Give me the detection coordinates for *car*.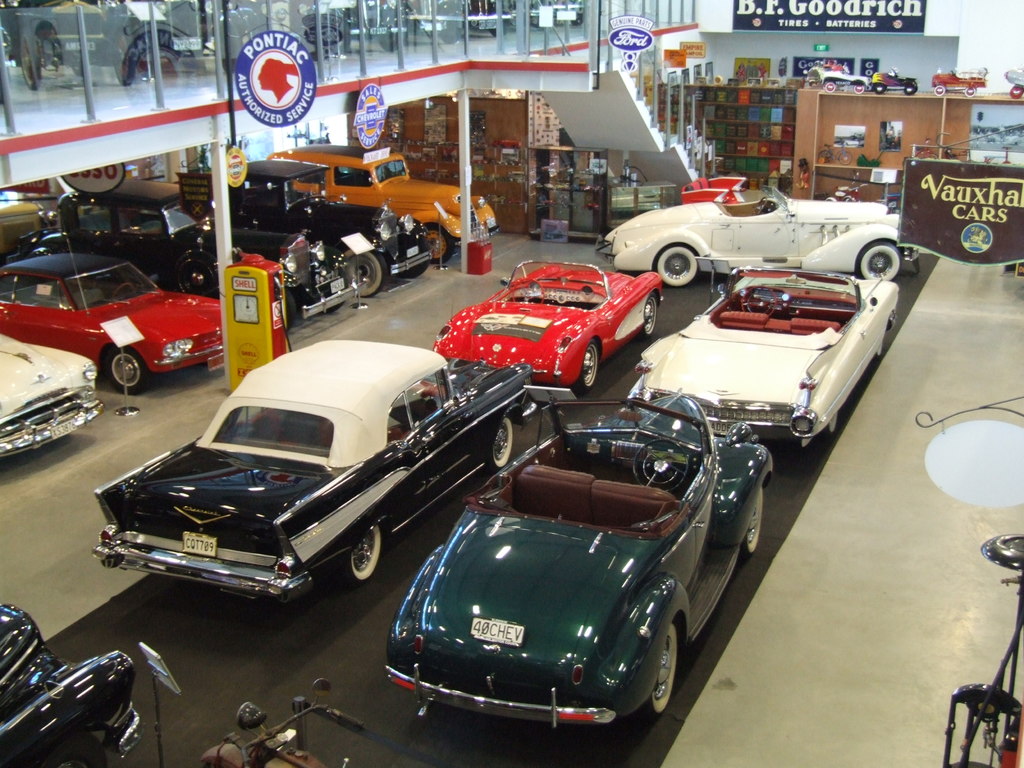
box=[433, 249, 680, 405].
